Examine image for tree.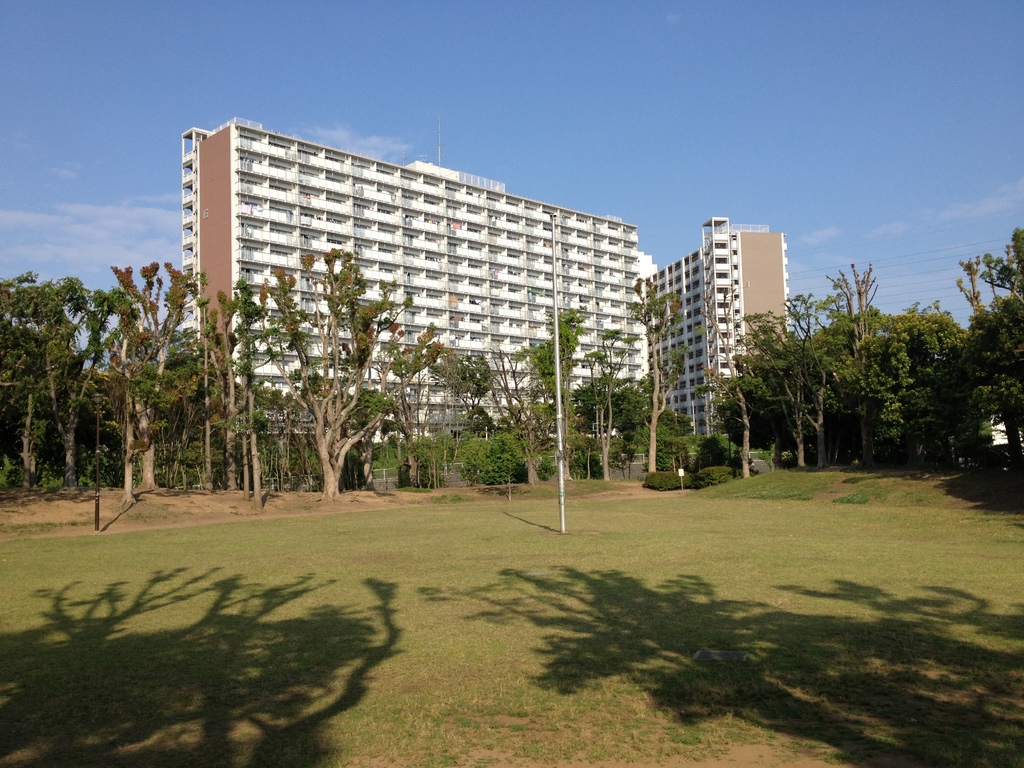
Examination result: <bbox>622, 274, 696, 477</bbox>.
